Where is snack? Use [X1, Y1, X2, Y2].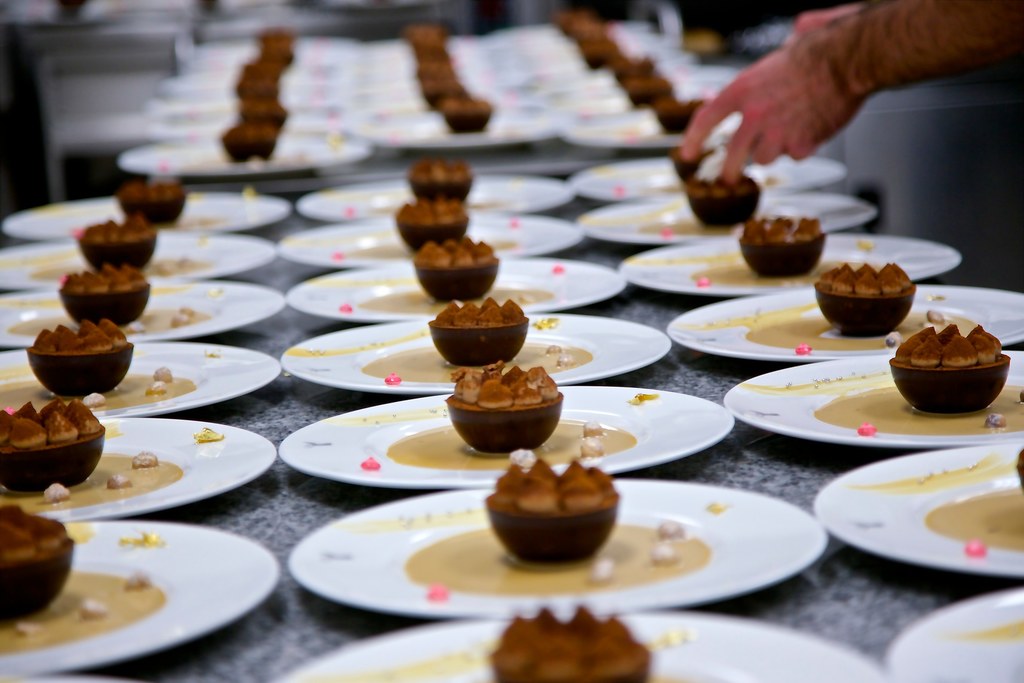
[58, 270, 145, 327].
